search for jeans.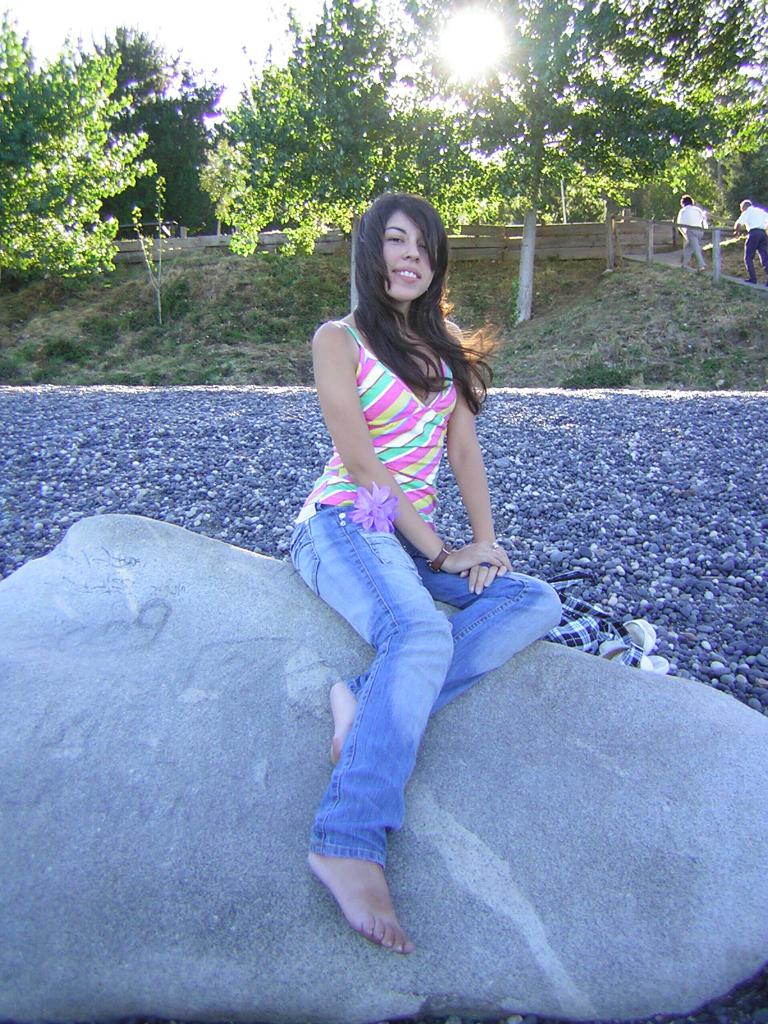
Found at box=[290, 510, 569, 875].
